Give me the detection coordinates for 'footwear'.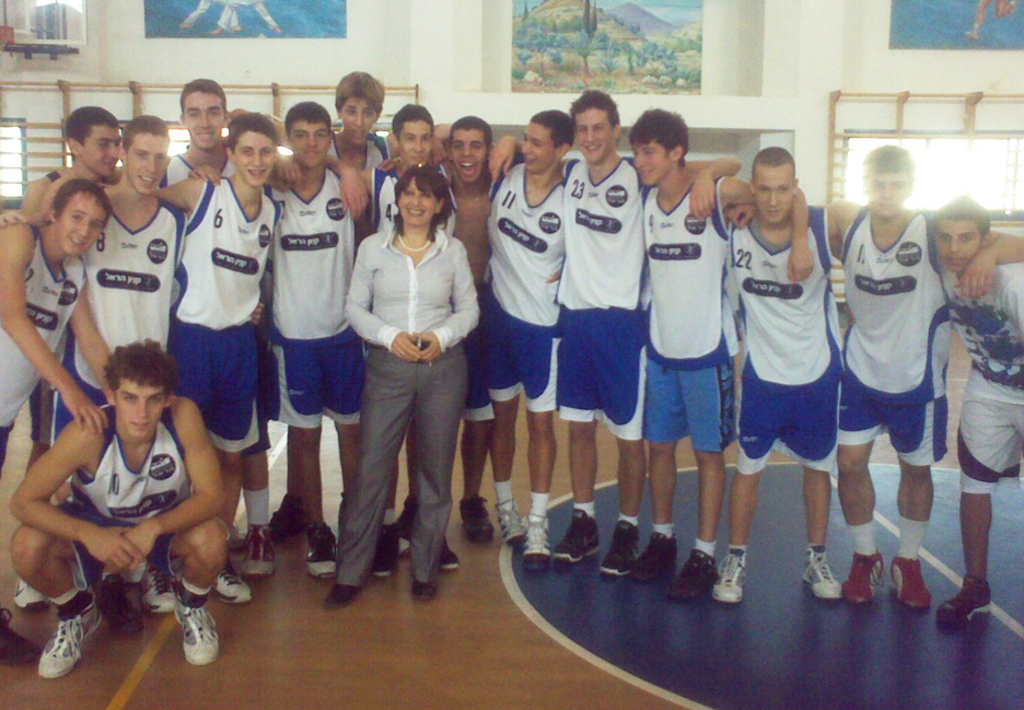
box=[217, 558, 253, 595].
